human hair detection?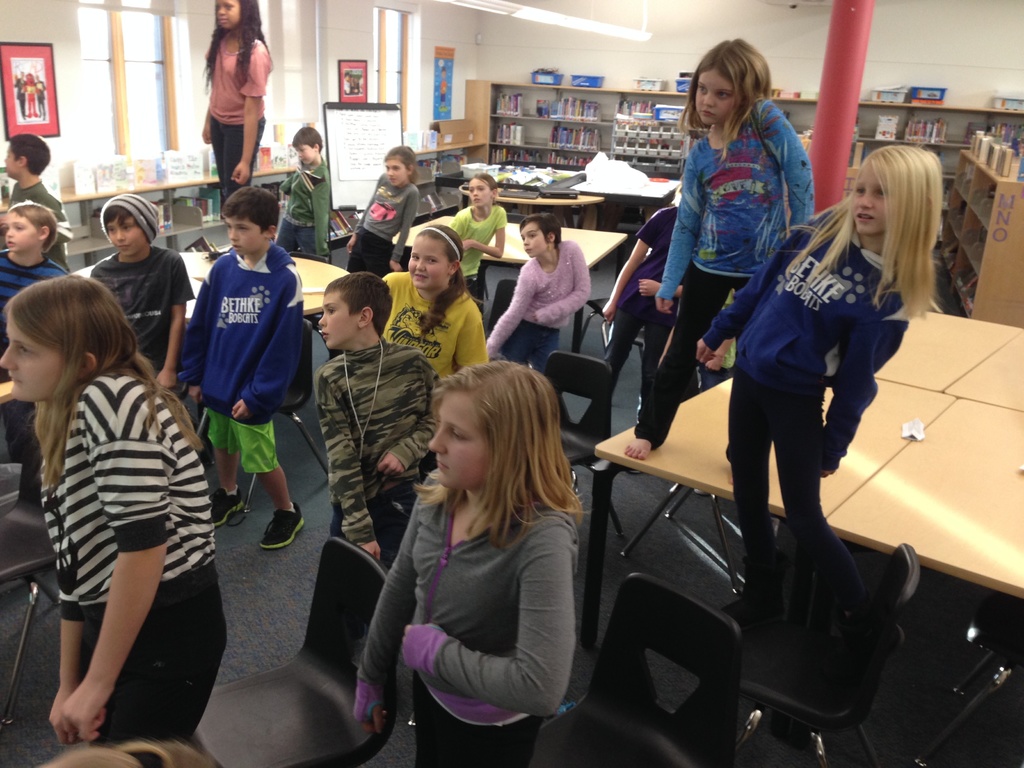
[201, 0, 275, 92]
